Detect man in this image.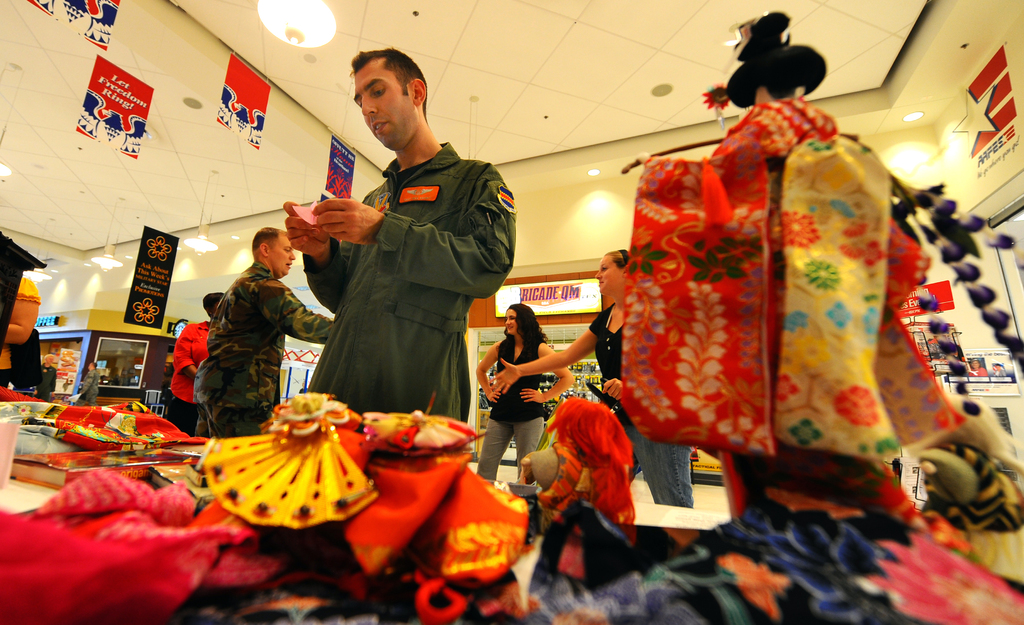
Detection: (left=37, top=351, right=58, bottom=403).
